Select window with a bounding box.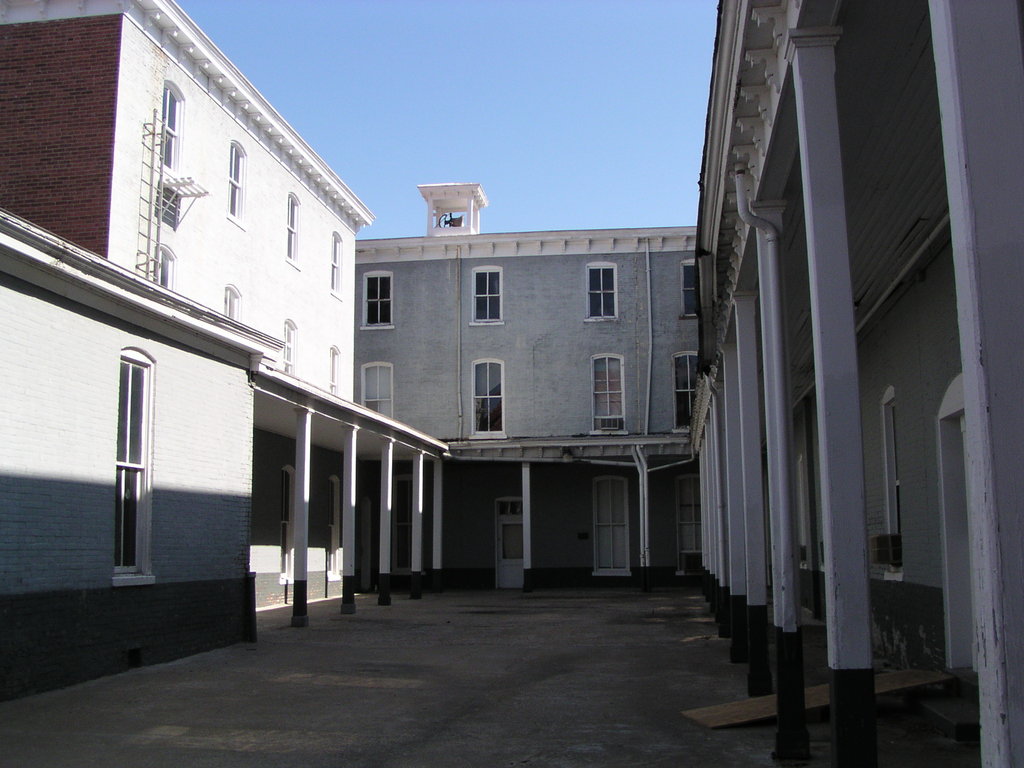
(225,285,244,327).
